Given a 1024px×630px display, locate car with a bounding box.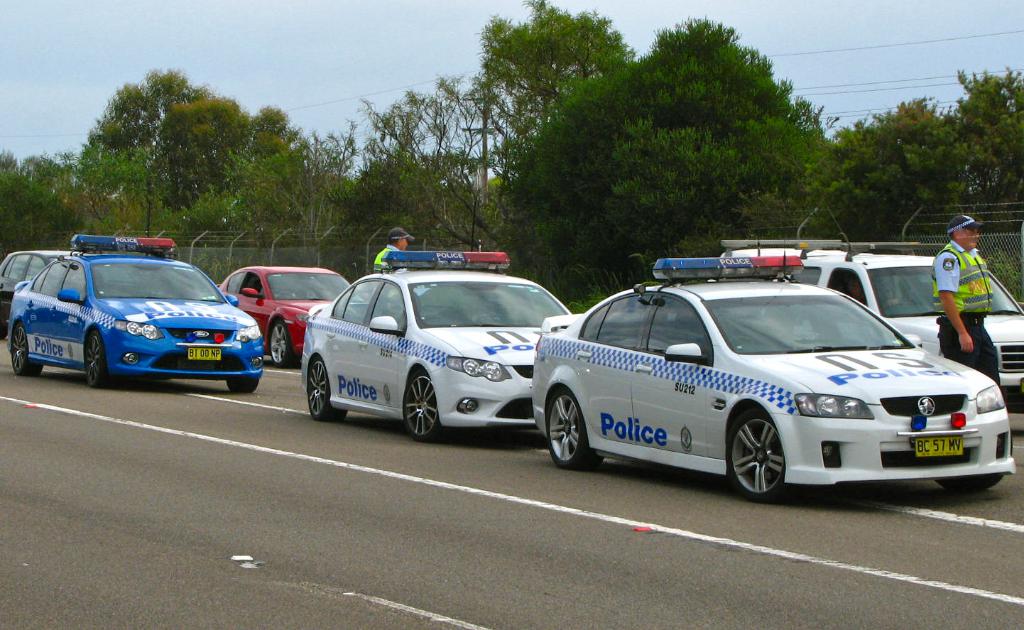
Located: 299/246/574/436.
